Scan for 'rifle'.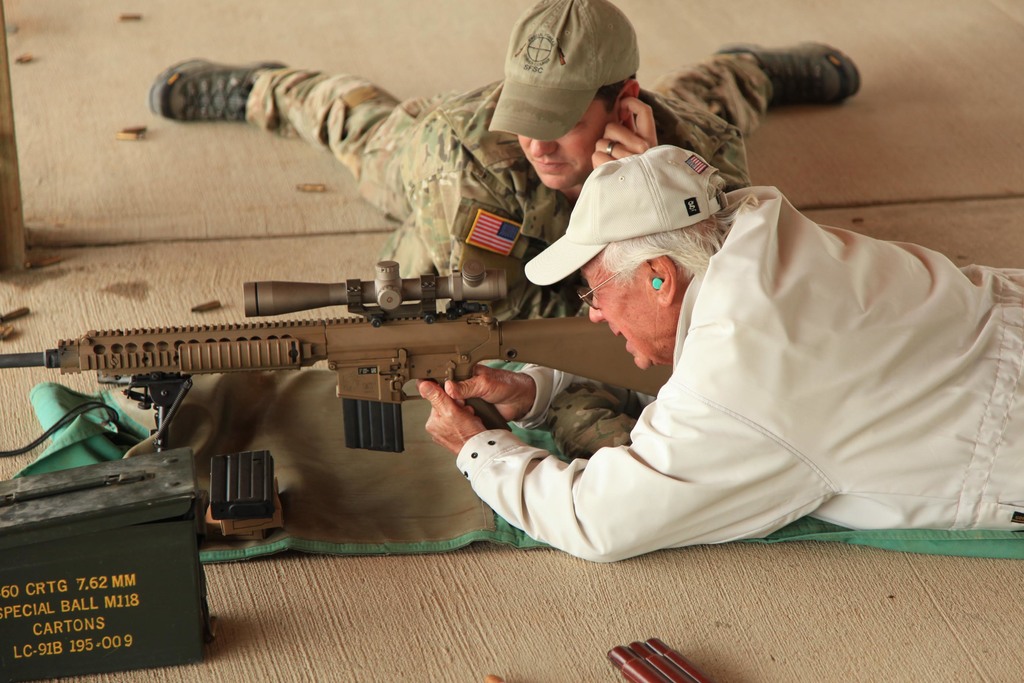
Scan result: x1=0 y1=261 x2=673 y2=449.
